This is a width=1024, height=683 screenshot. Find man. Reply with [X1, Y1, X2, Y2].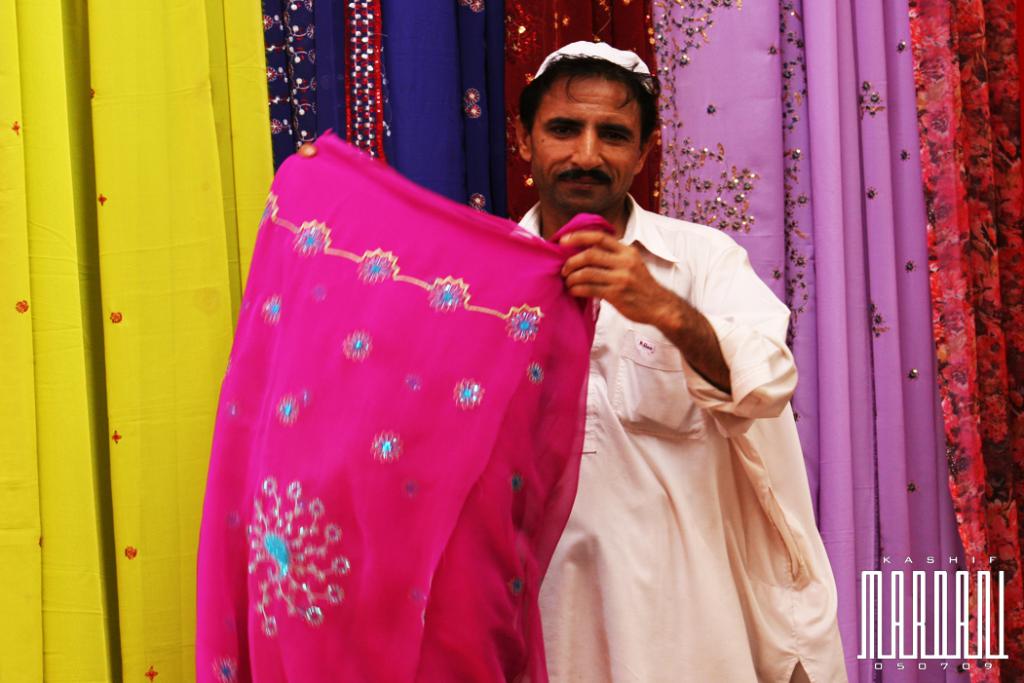
[470, 82, 860, 658].
